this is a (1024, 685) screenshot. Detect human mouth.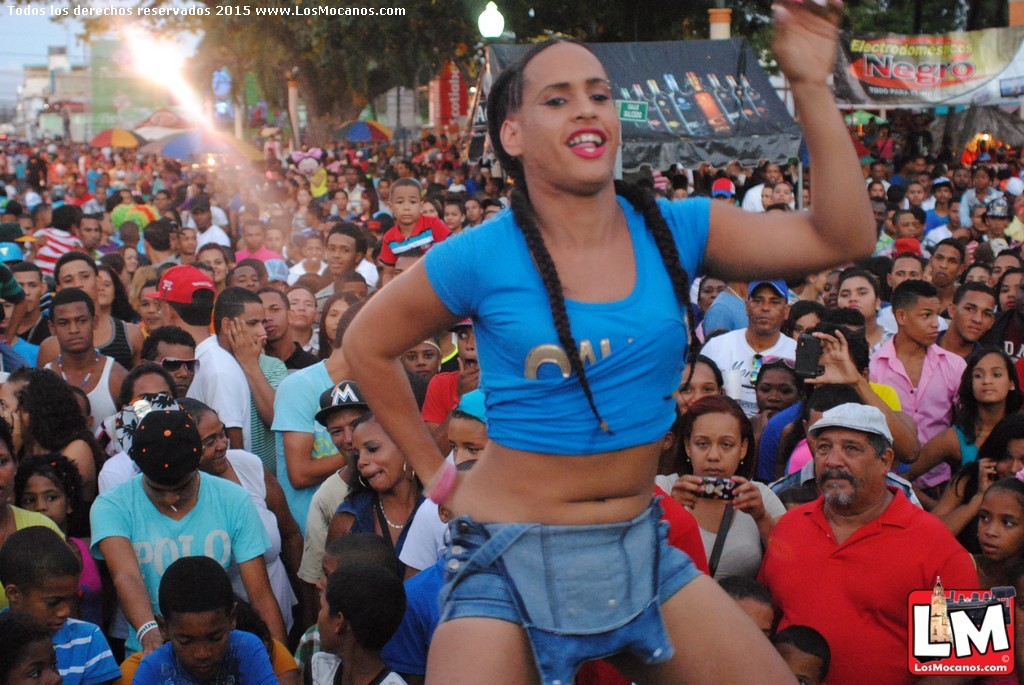
264 322 277 334.
